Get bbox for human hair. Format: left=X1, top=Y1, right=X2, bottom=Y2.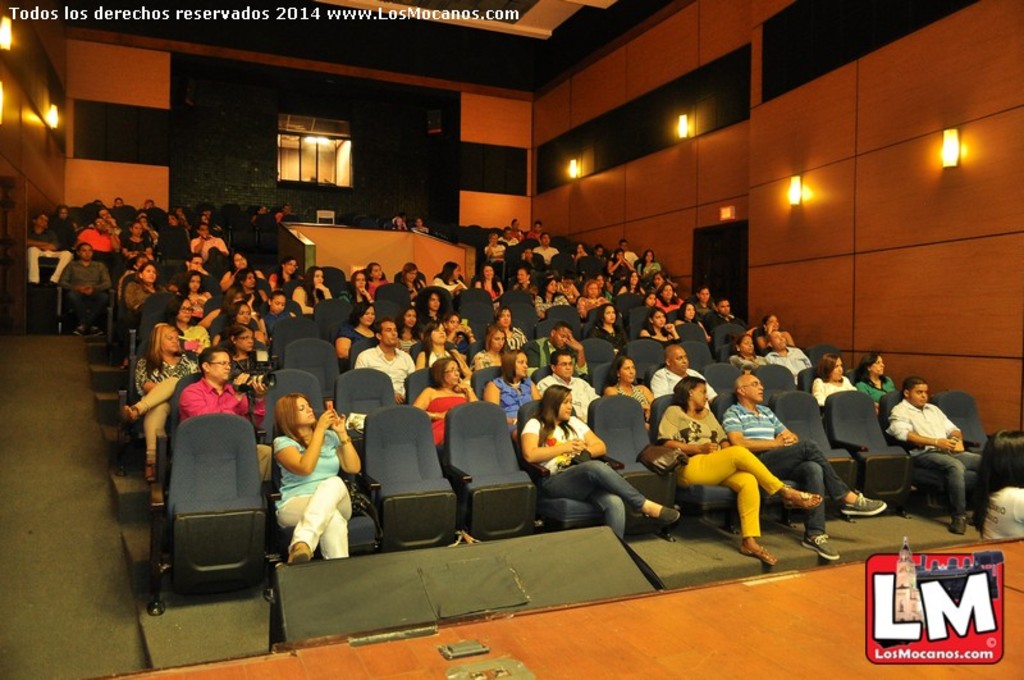
left=200, top=341, right=228, bottom=370.
